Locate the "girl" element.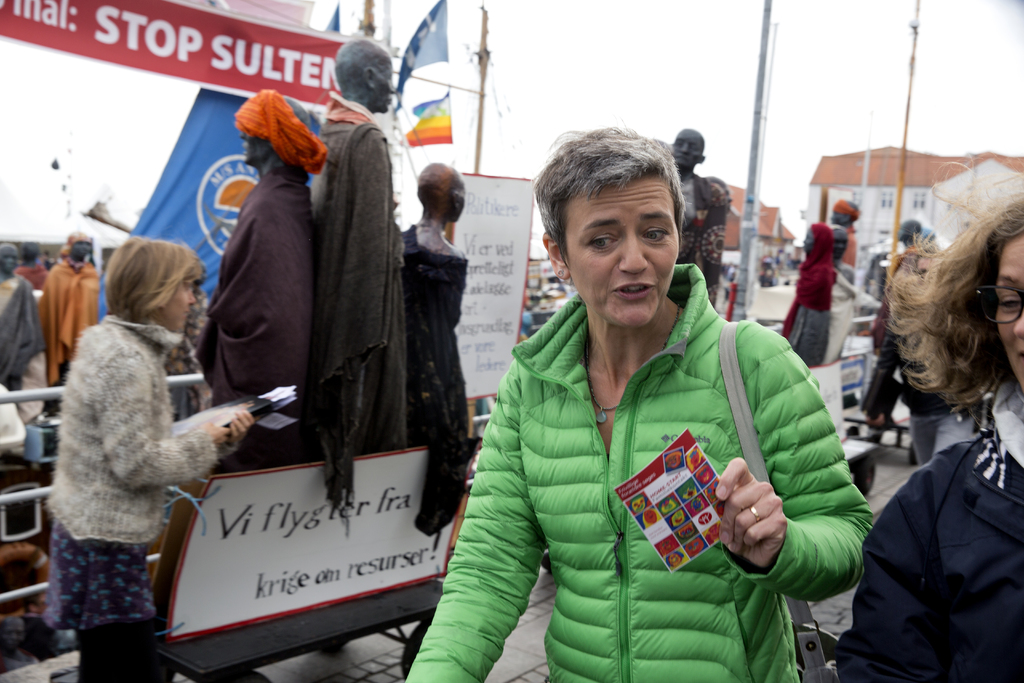
Element bbox: crop(49, 234, 254, 681).
